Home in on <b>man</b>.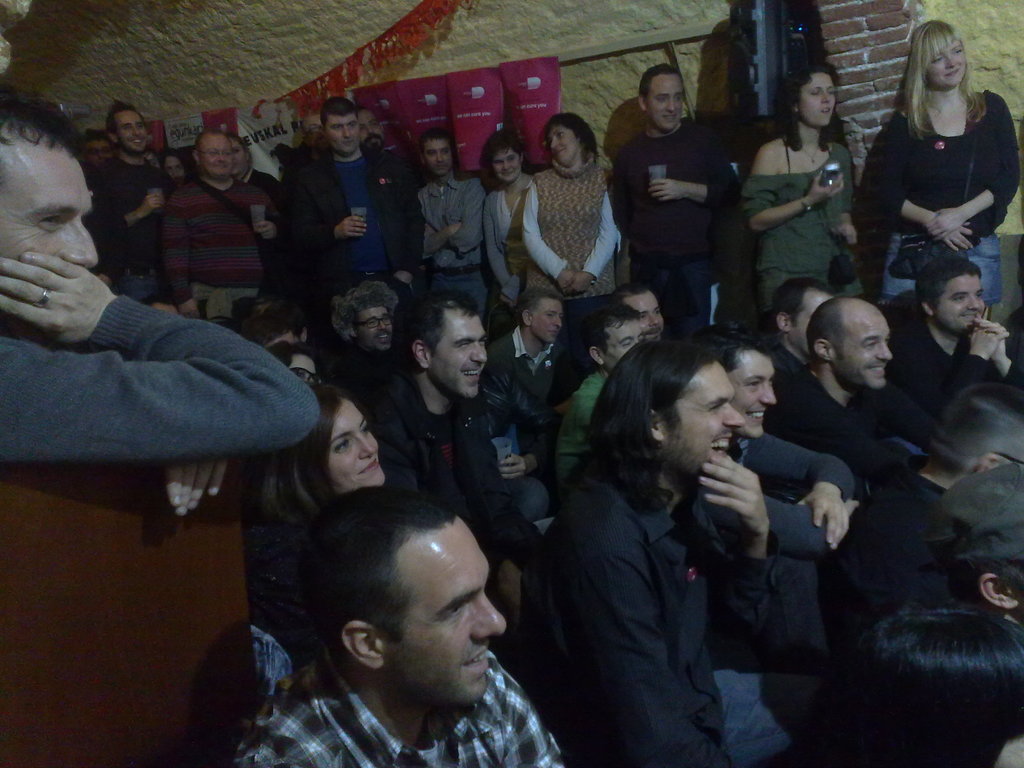
Homed in at [x1=86, y1=108, x2=178, y2=305].
